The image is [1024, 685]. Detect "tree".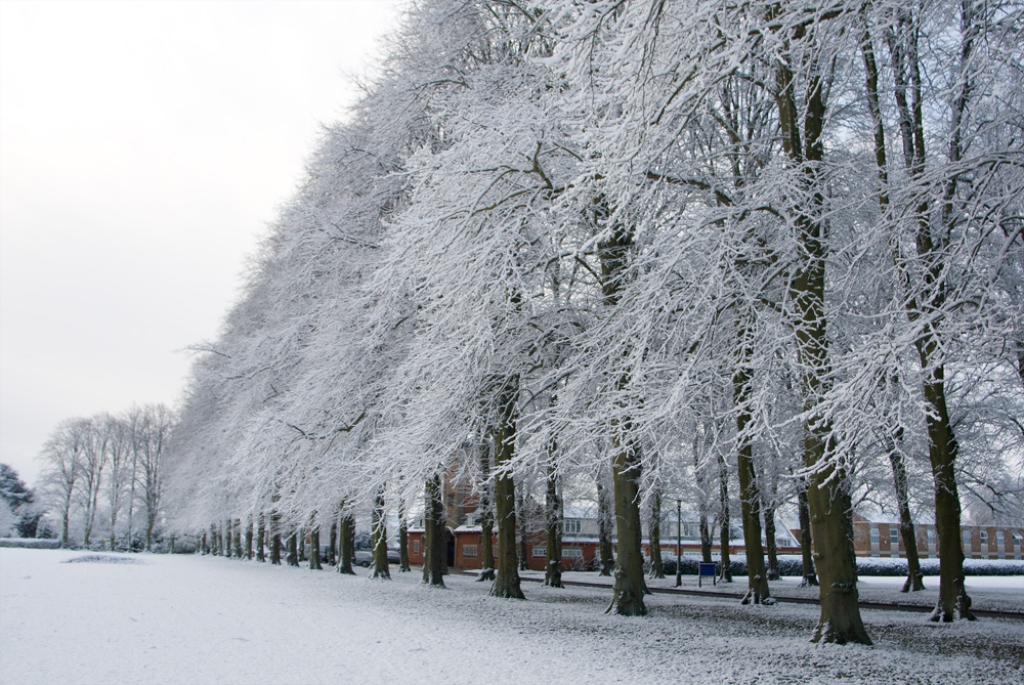
Detection: pyautogui.locateOnScreen(522, 0, 678, 598).
